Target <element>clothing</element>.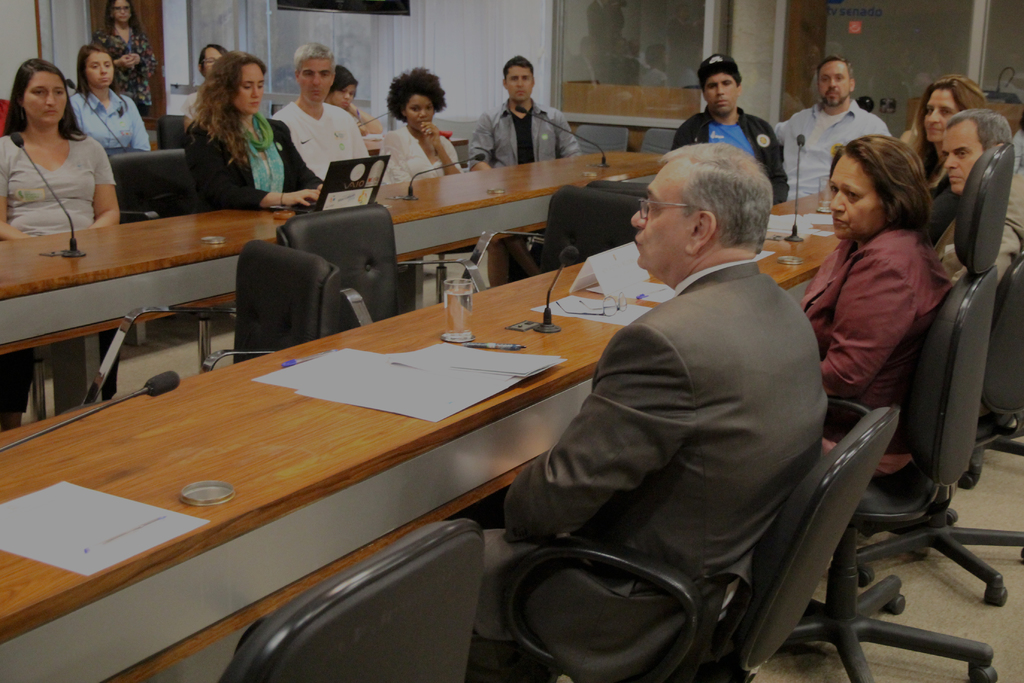
Target region: Rect(796, 224, 952, 478).
